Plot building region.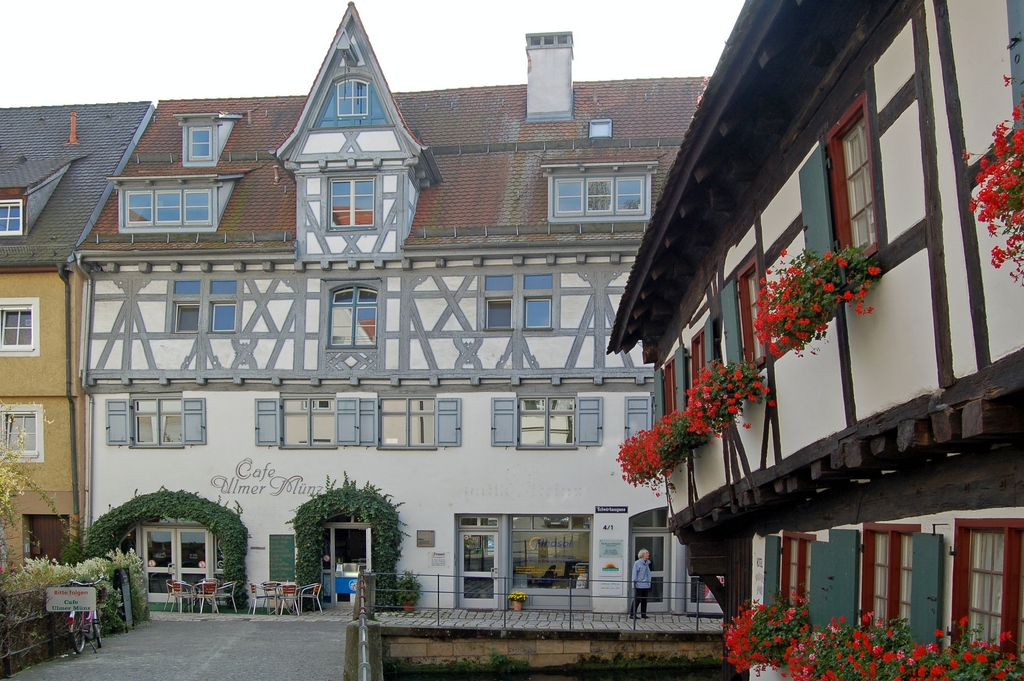
Plotted at detection(602, 2, 1023, 680).
